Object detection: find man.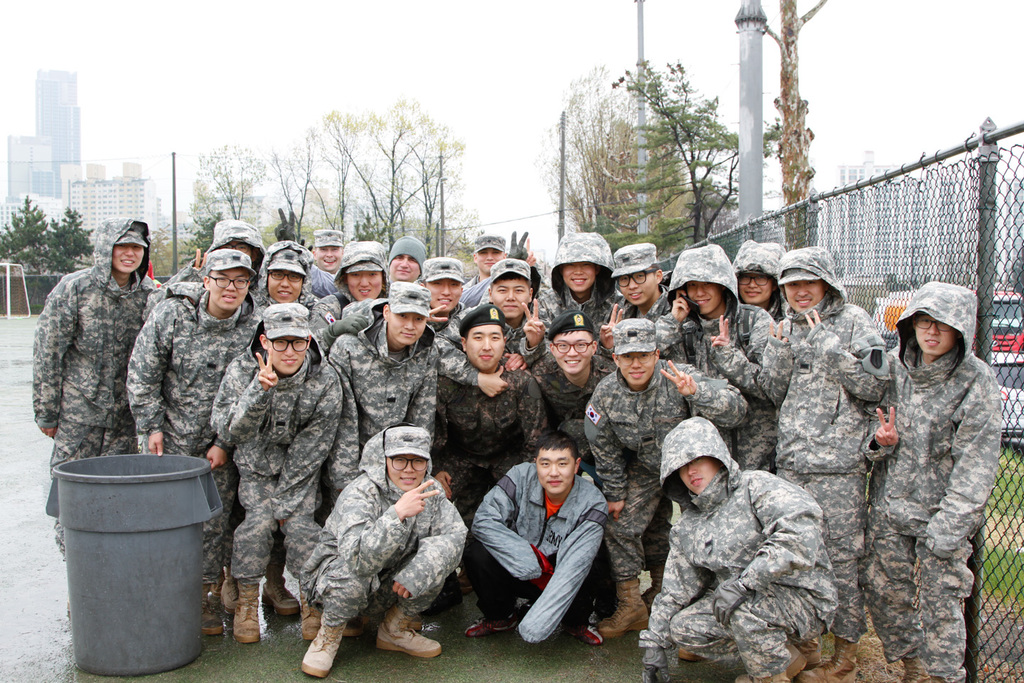
box(129, 241, 274, 634).
